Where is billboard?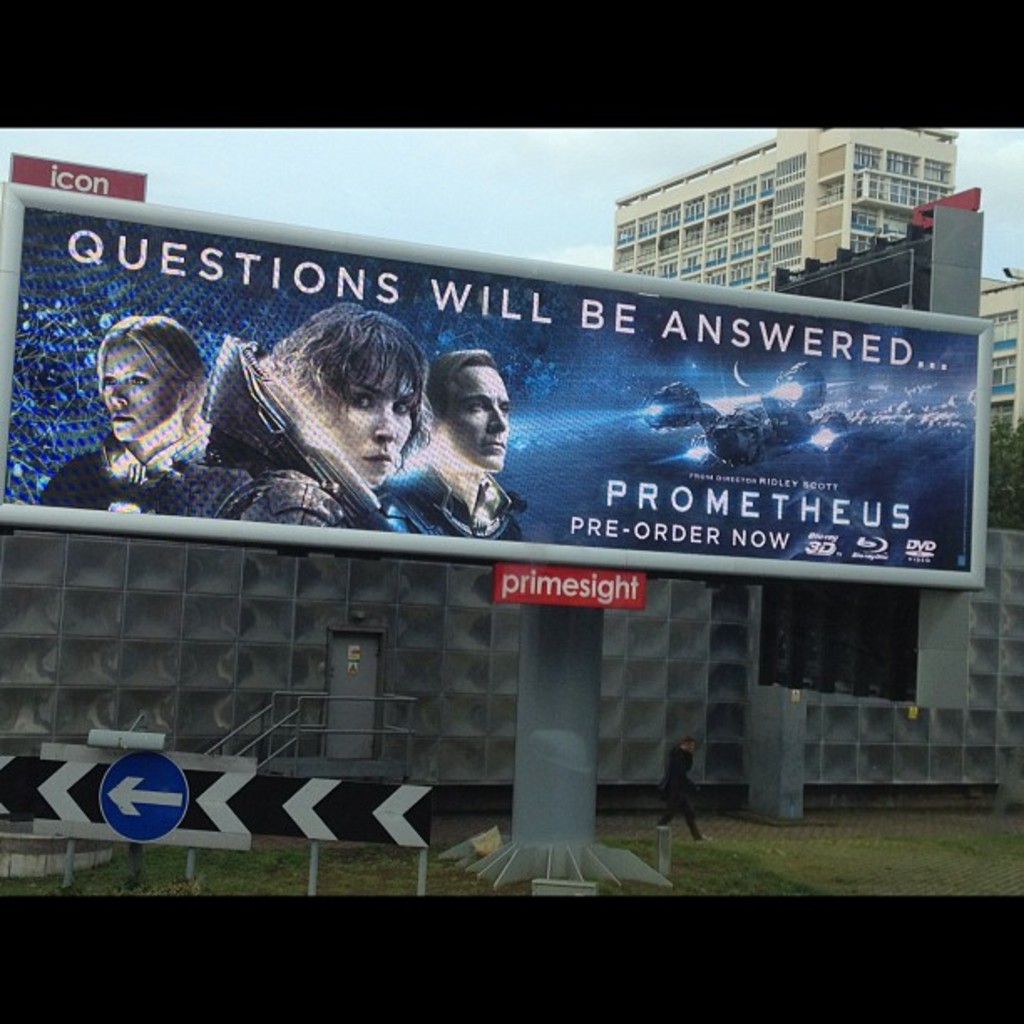
BBox(0, 204, 982, 579).
